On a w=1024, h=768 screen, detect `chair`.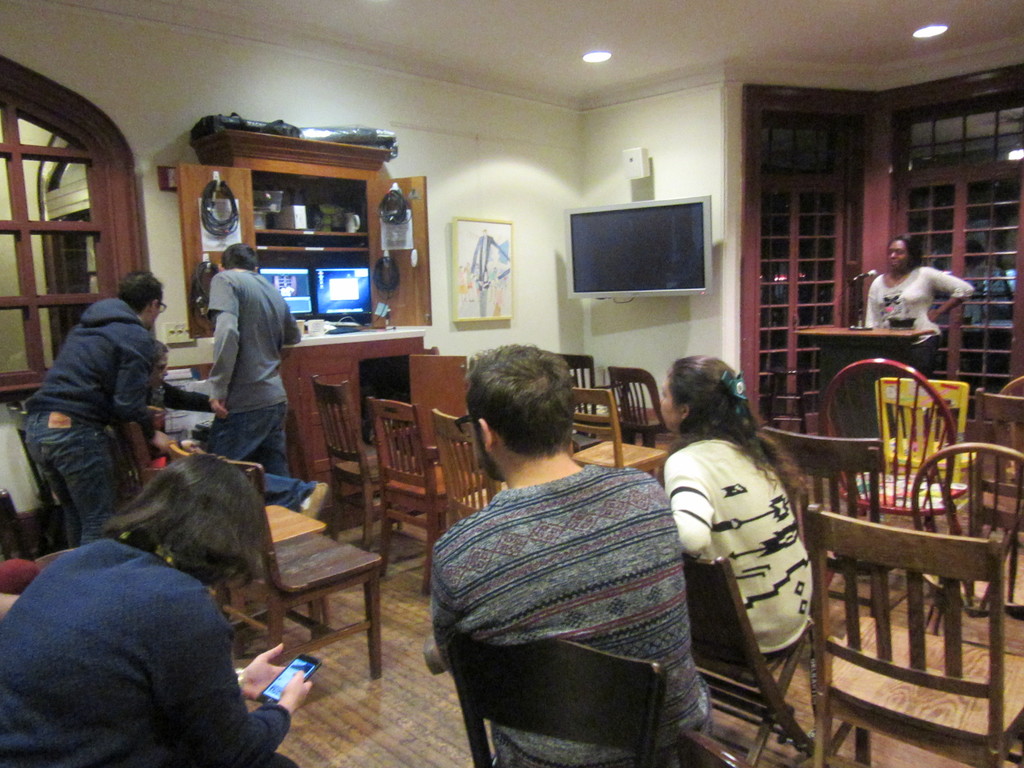
pyautogui.locateOnScreen(680, 554, 849, 767).
